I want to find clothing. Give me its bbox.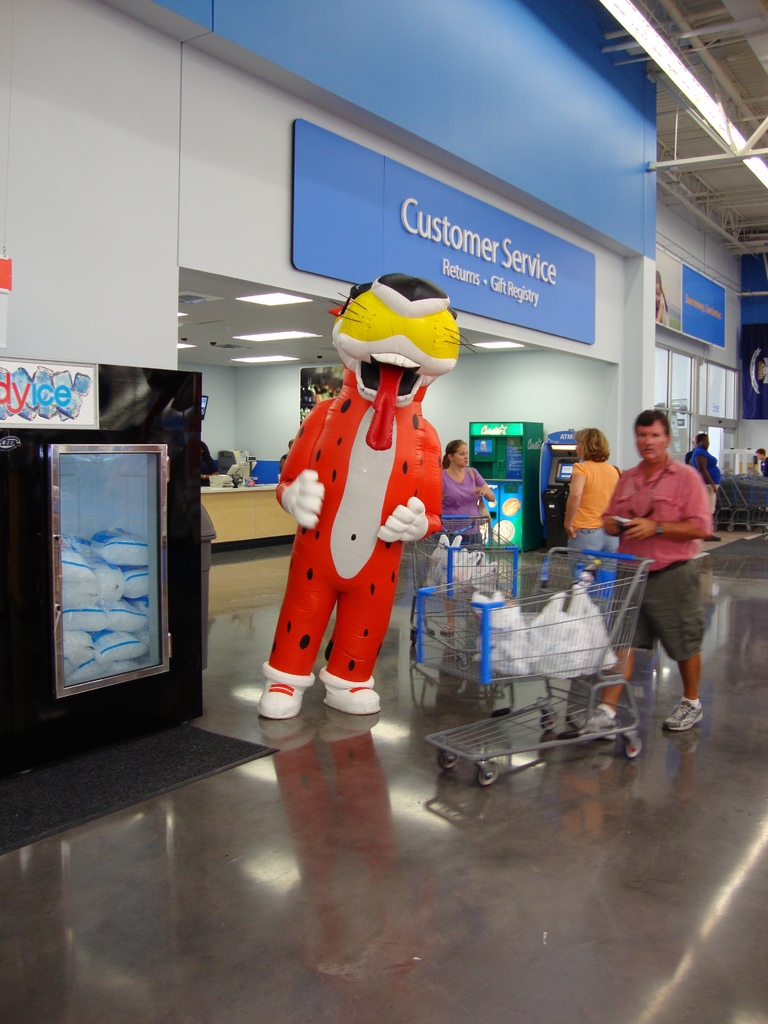
430, 466, 495, 557.
